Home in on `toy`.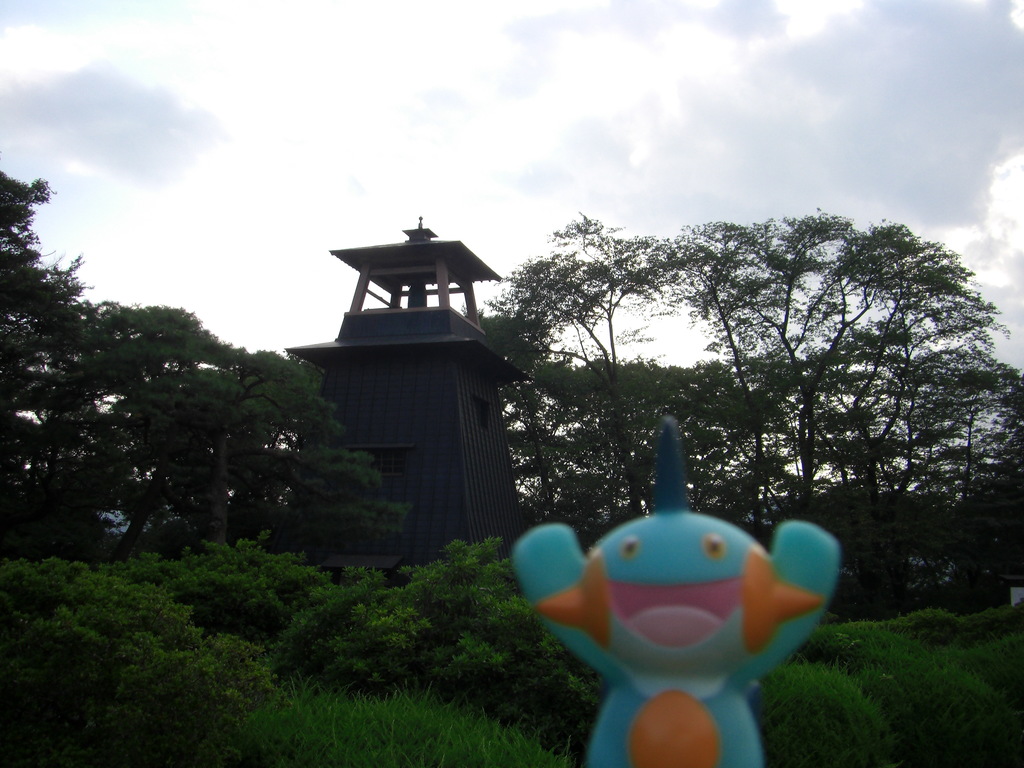
Homed in at [509, 441, 851, 749].
